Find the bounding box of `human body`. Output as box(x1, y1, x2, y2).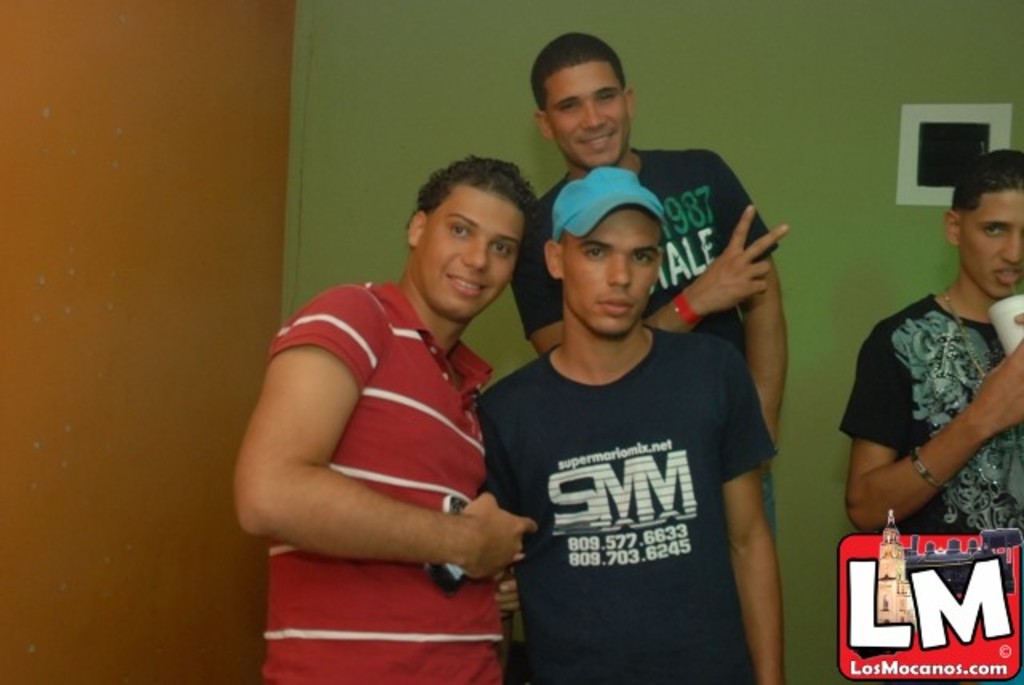
box(229, 150, 542, 655).
